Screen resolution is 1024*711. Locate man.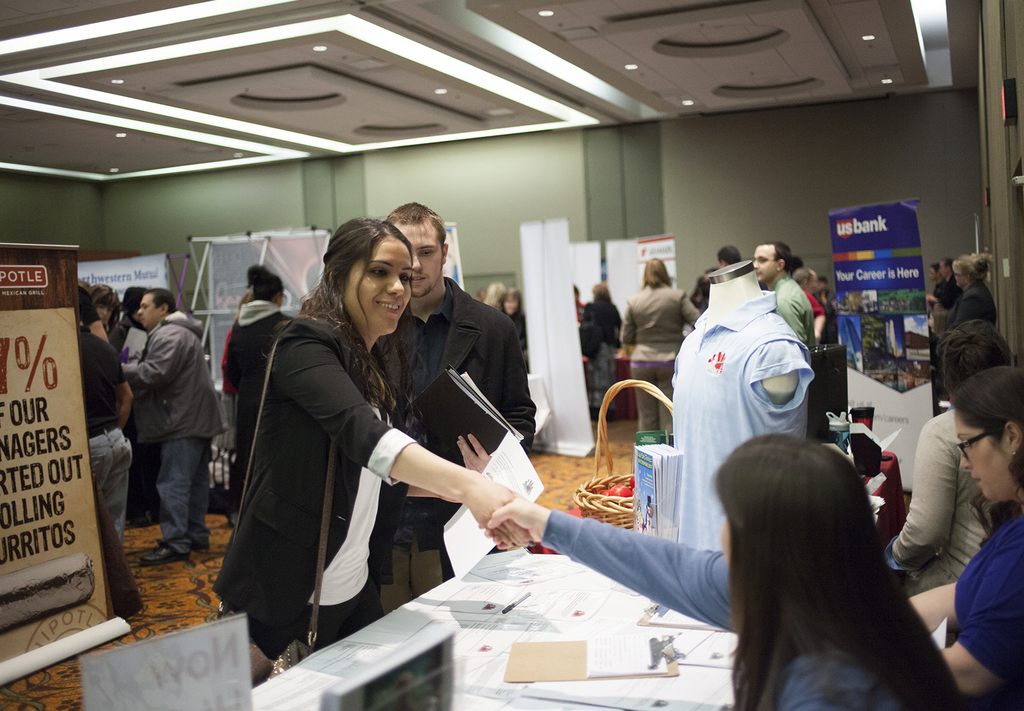
select_region(226, 274, 296, 466).
